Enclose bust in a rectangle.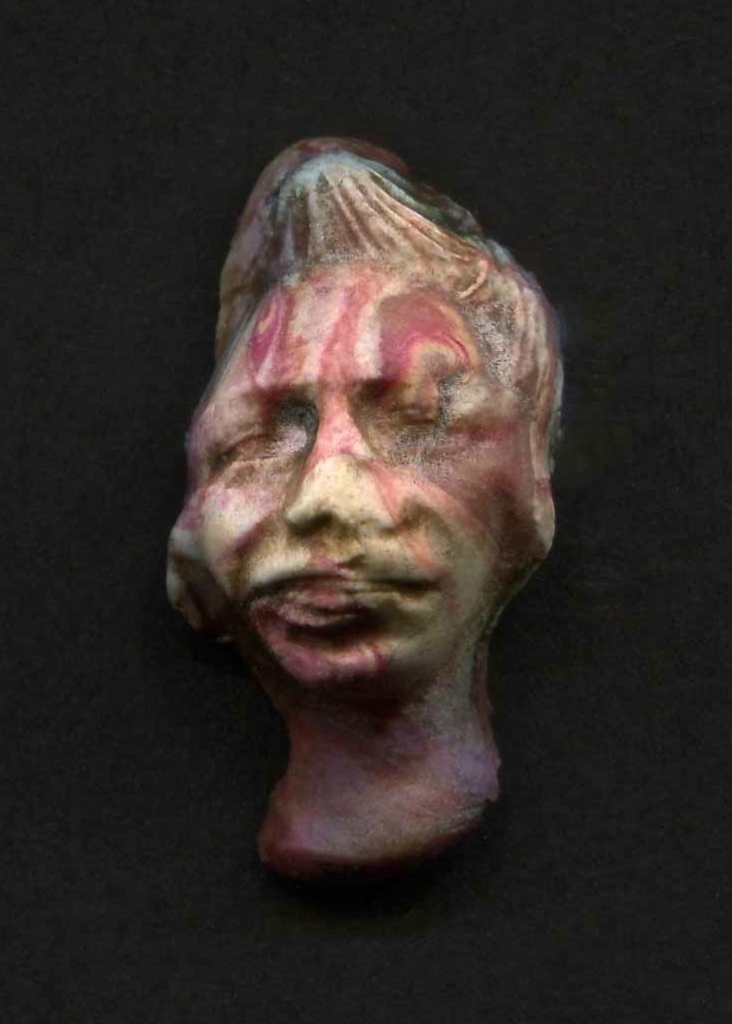
163/135/564/881.
